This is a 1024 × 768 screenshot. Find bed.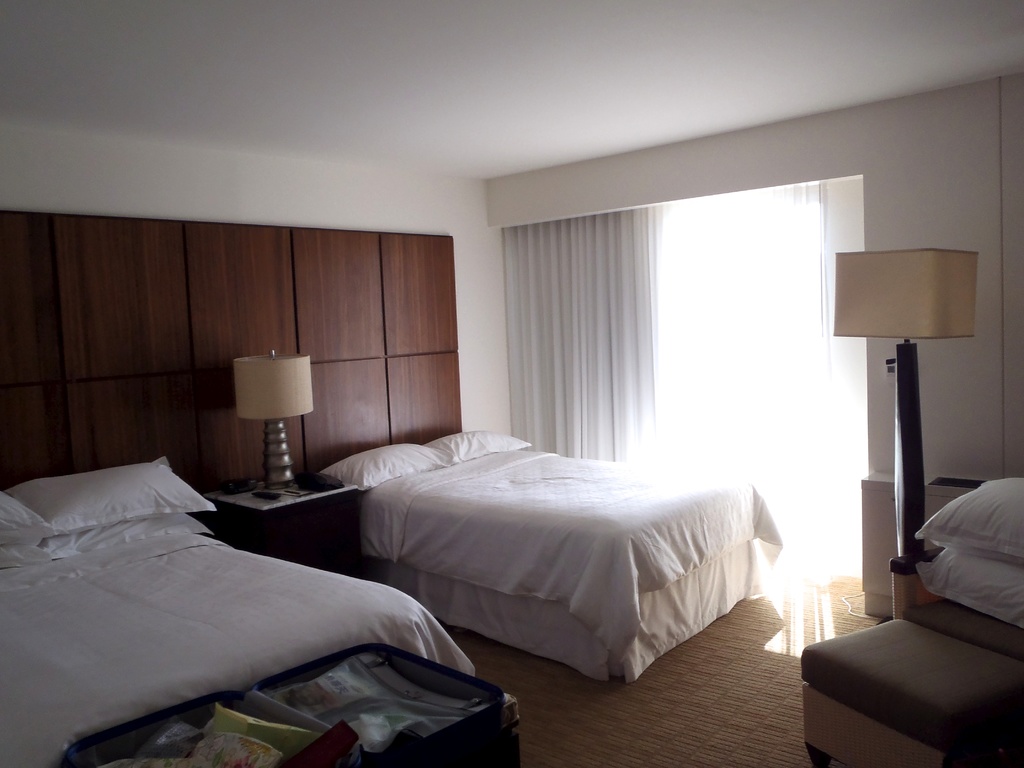
Bounding box: locate(0, 451, 488, 767).
